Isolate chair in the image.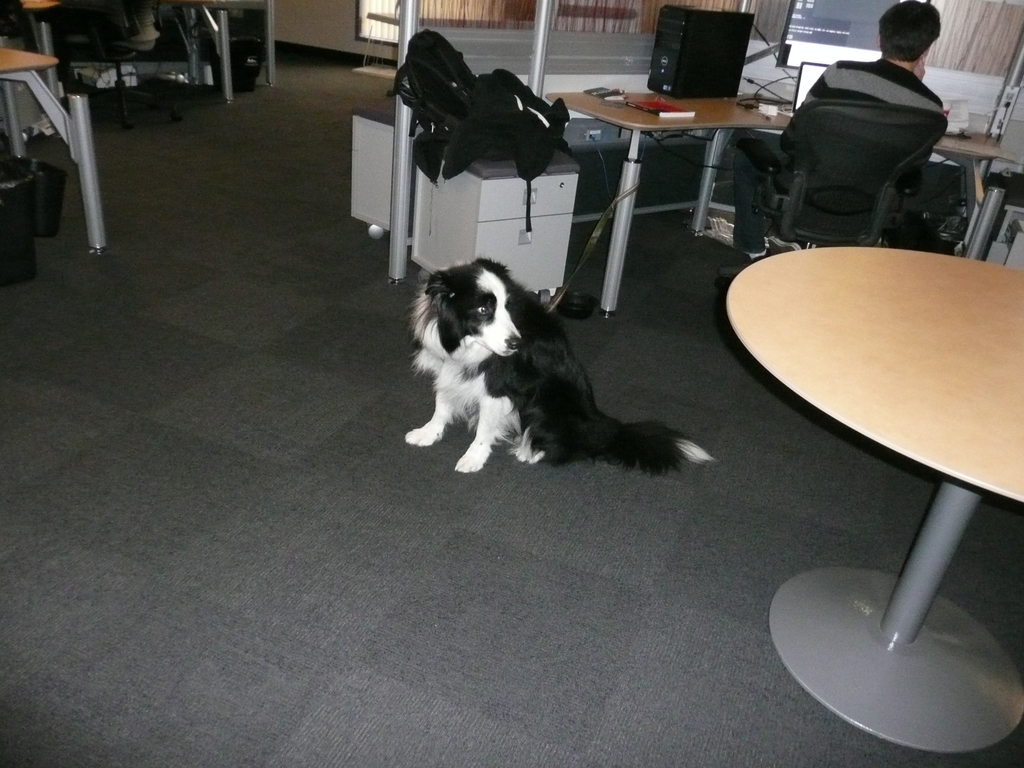
Isolated region: bbox=(712, 97, 949, 285).
